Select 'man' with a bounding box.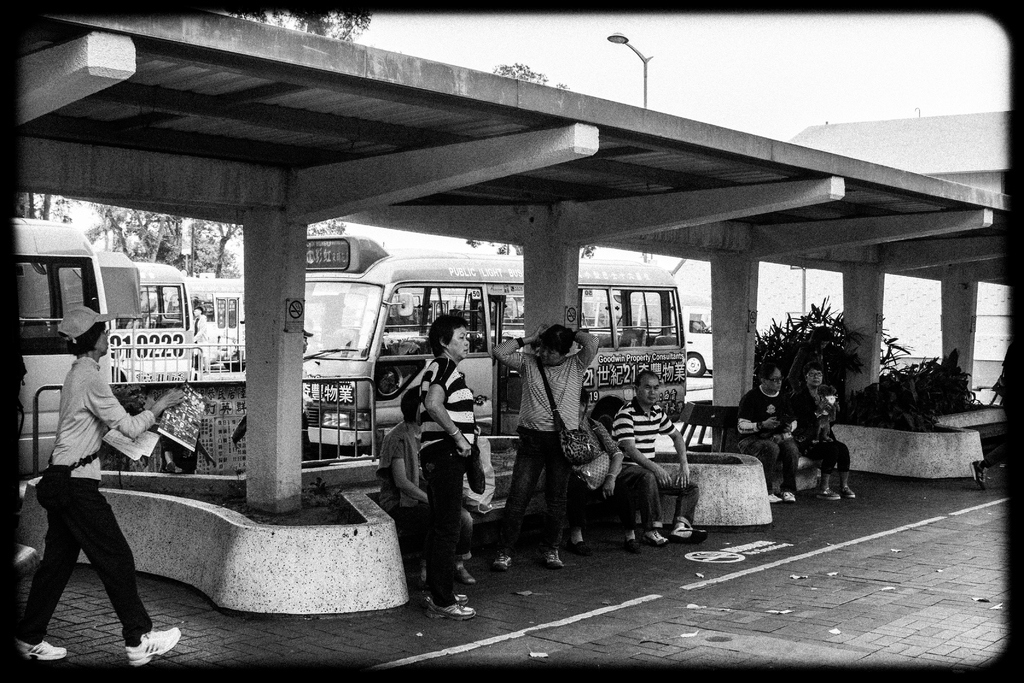
bbox(508, 315, 604, 562).
